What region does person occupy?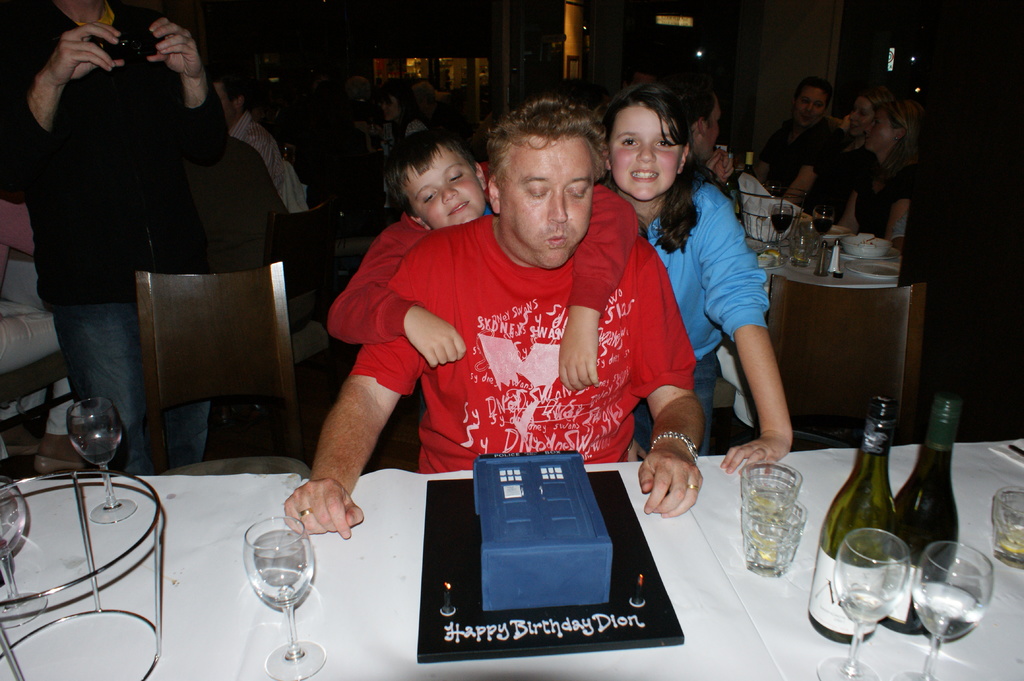
detection(746, 71, 851, 206).
